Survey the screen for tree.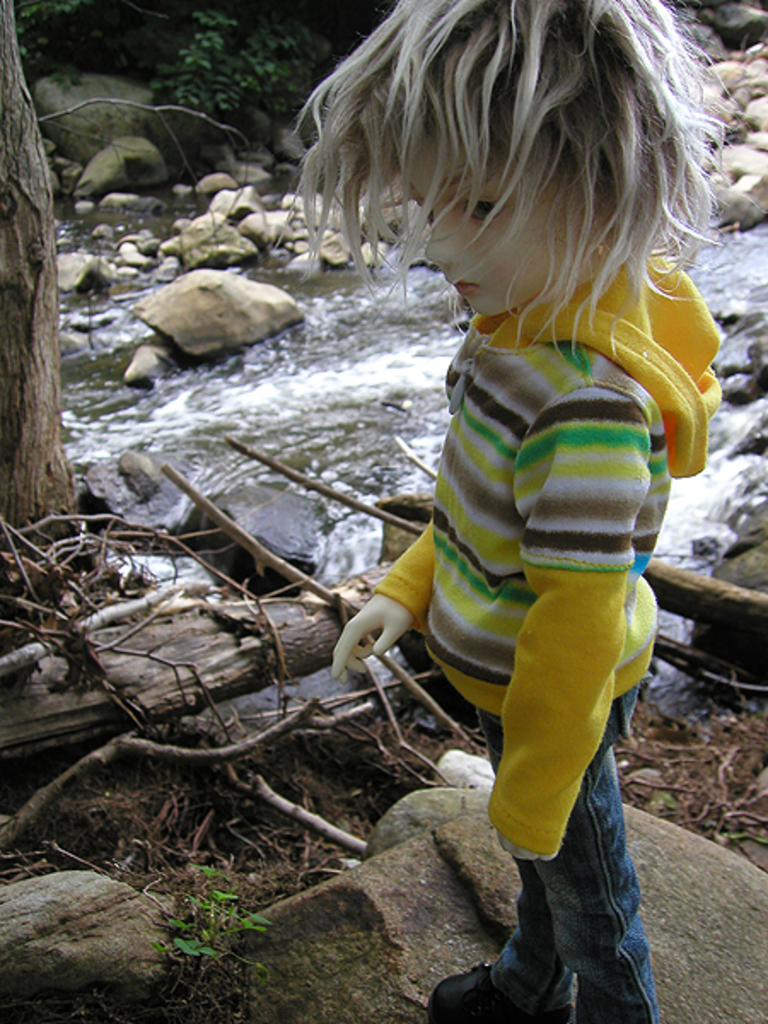
Survey found: select_region(0, 0, 89, 555).
